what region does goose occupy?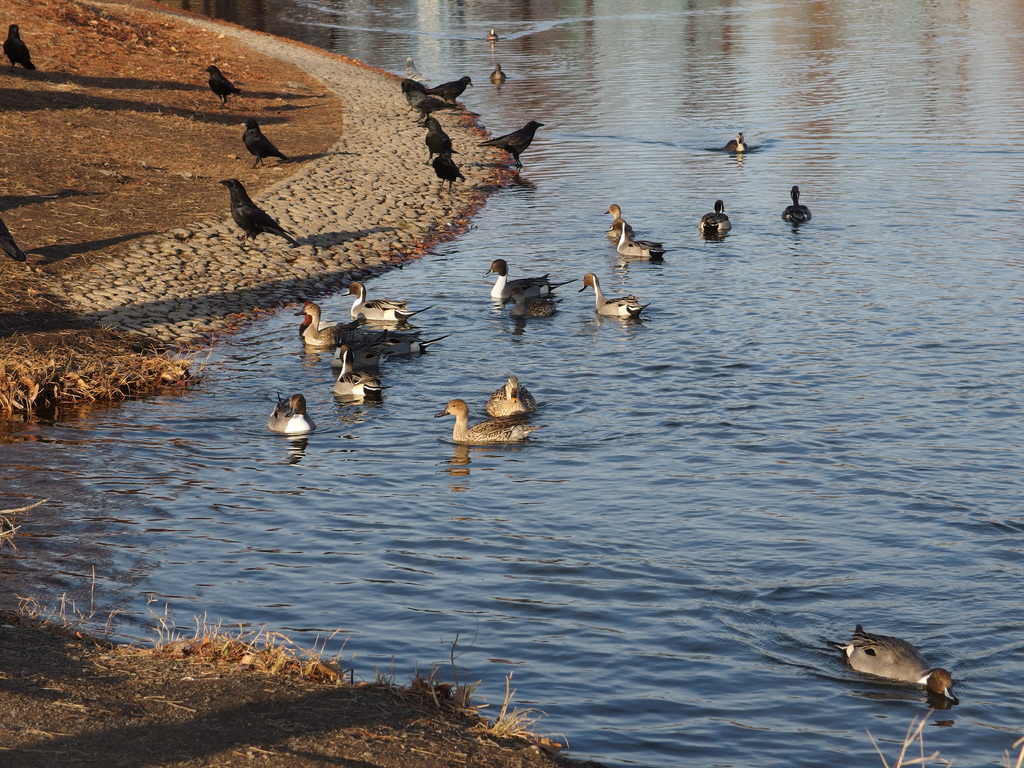
{"left": 574, "top": 273, "right": 650, "bottom": 315}.
